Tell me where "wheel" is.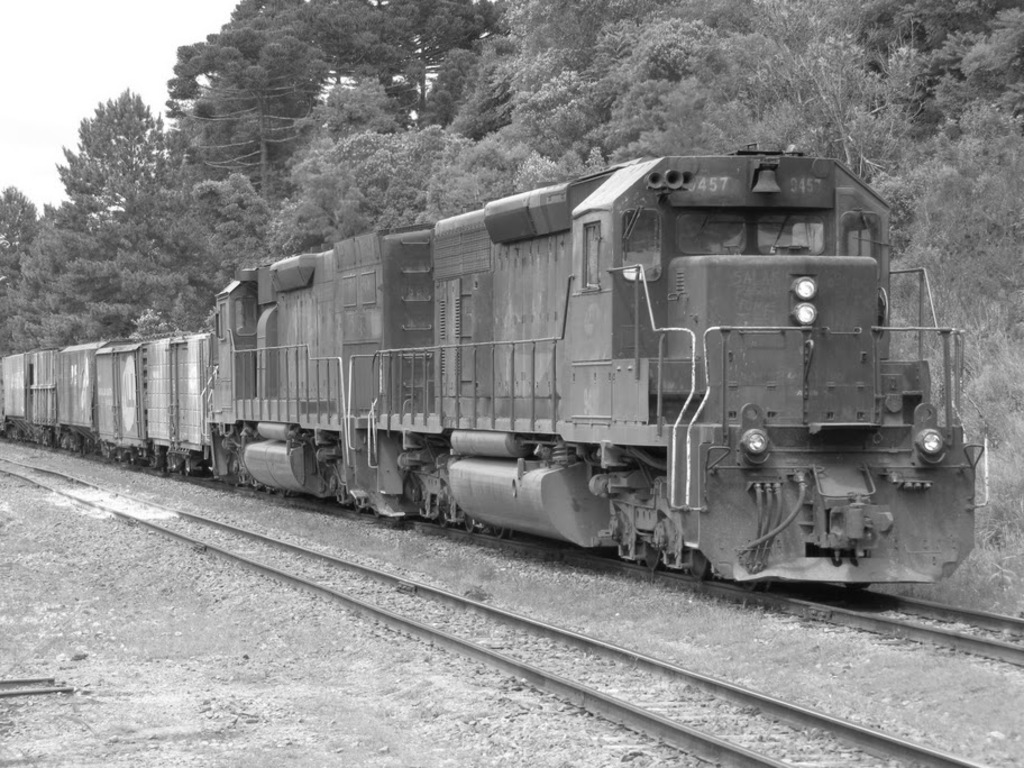
"wheel" is at Rect(737, 576, 770, 592).
